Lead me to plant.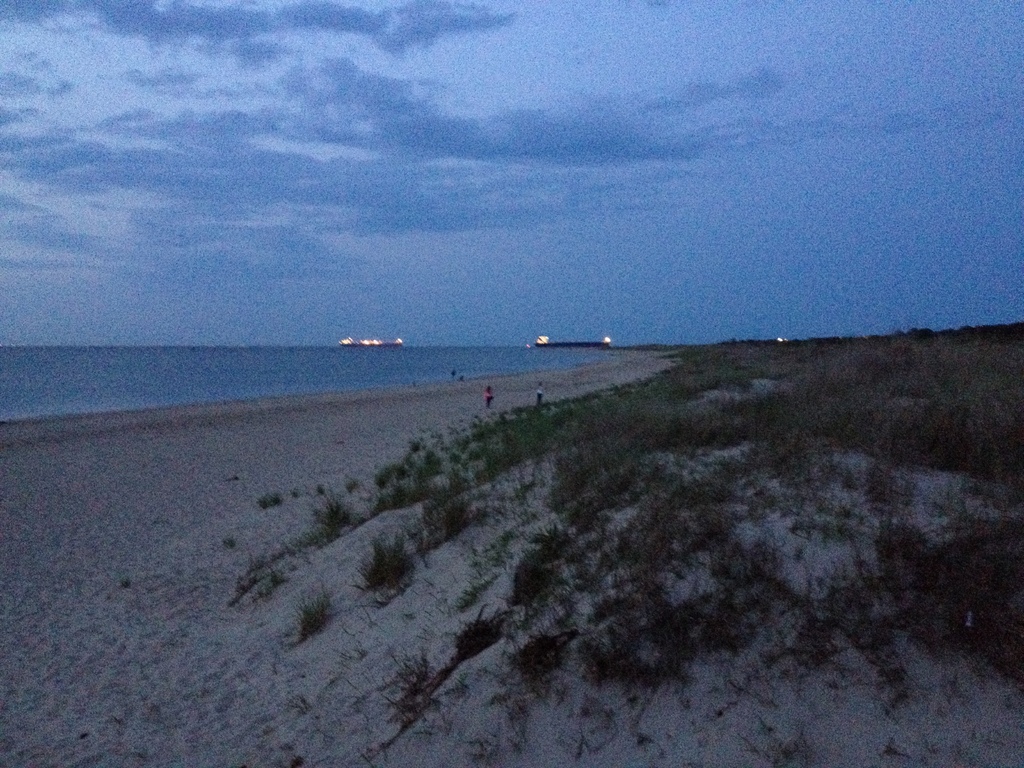
Lead to [x1=355, y1=532, x2=419, y2=598].
